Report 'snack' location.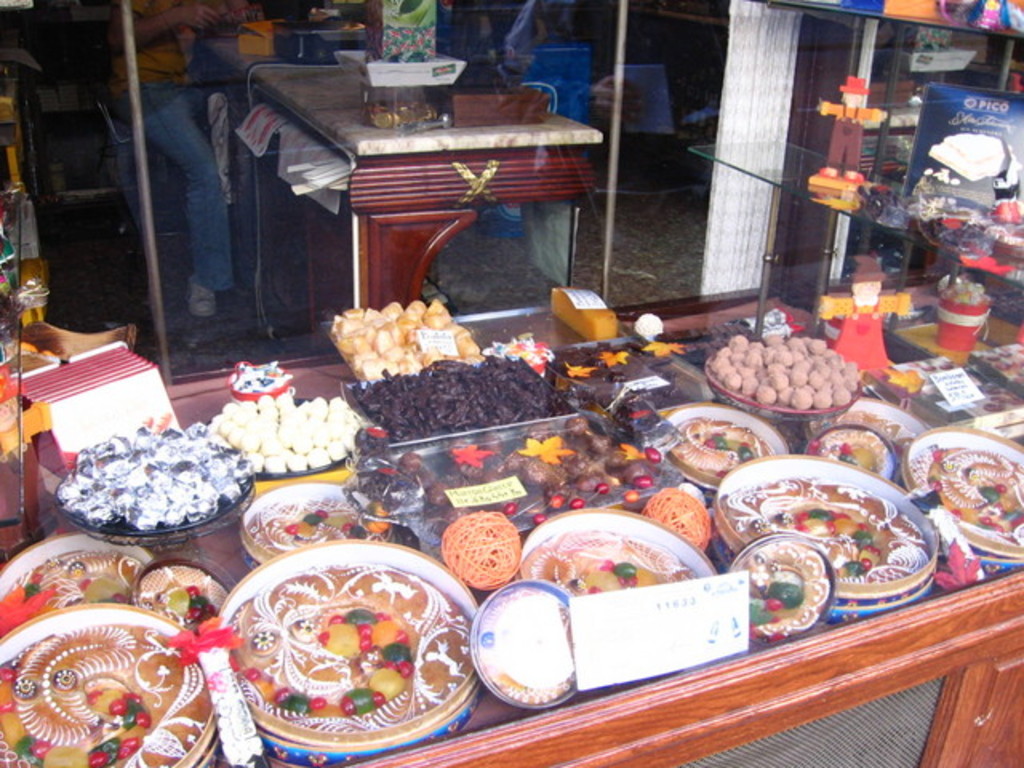
Report: [667, 414, 771, 483].
